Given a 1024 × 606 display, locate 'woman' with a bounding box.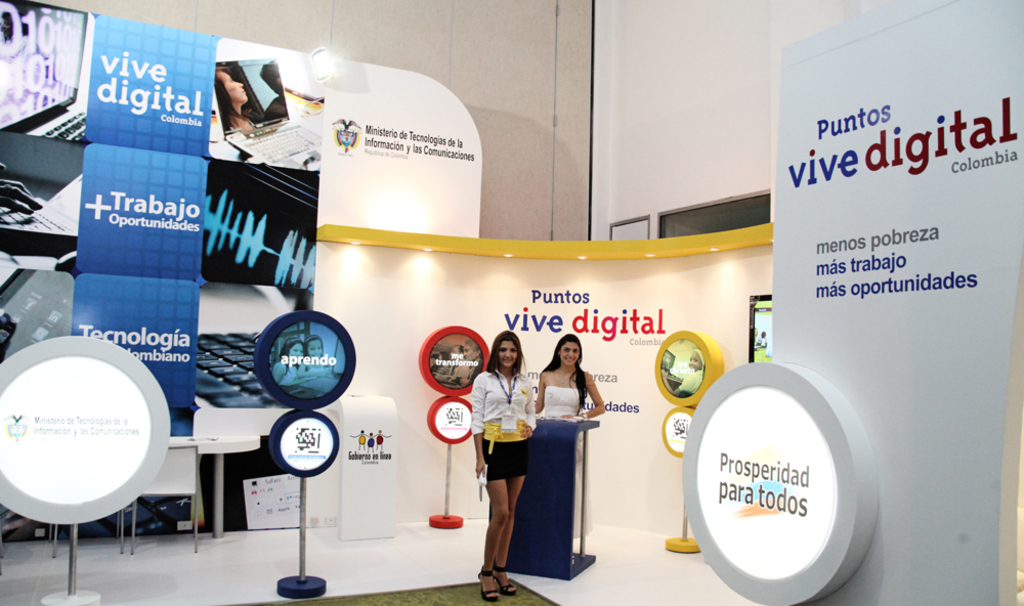
Located: 470/328/545/585.
